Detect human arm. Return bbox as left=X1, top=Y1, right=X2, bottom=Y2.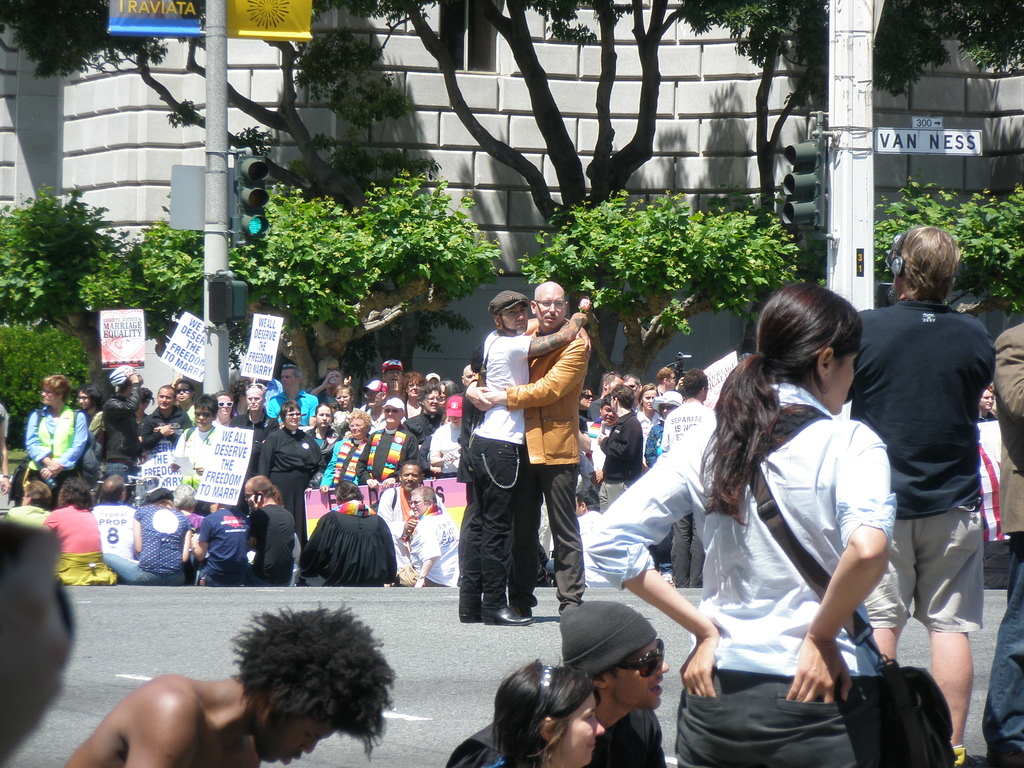
left=140, top=415, right=175, bottom=451.
